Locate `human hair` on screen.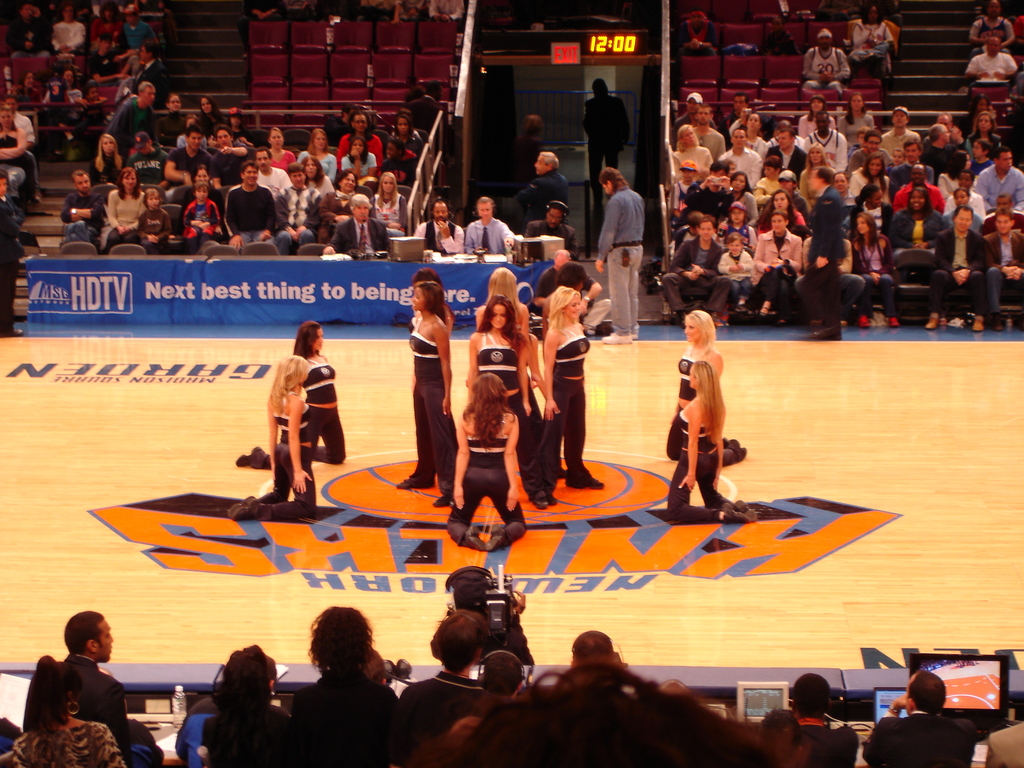
On screen at 193,165,210,184.
